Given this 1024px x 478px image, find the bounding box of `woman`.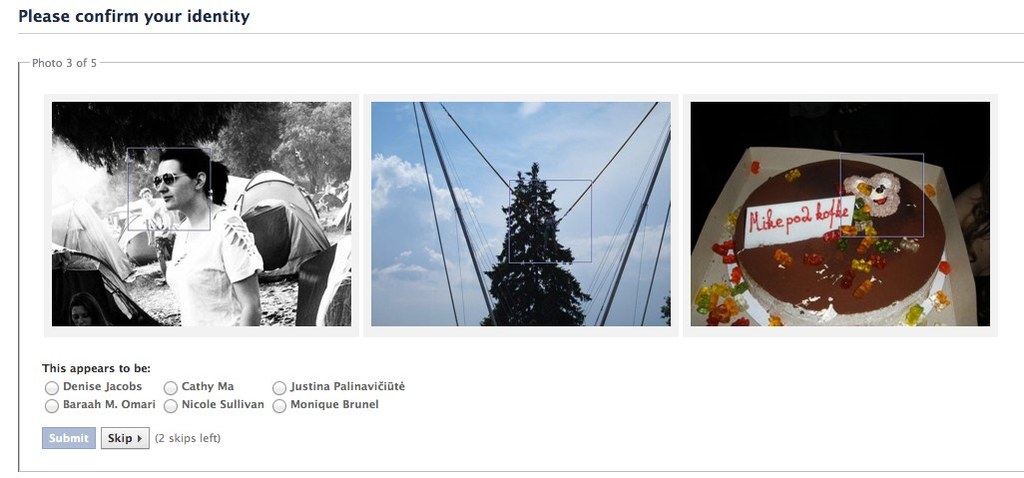
left=142, top=160, right=256, bottom=327.
